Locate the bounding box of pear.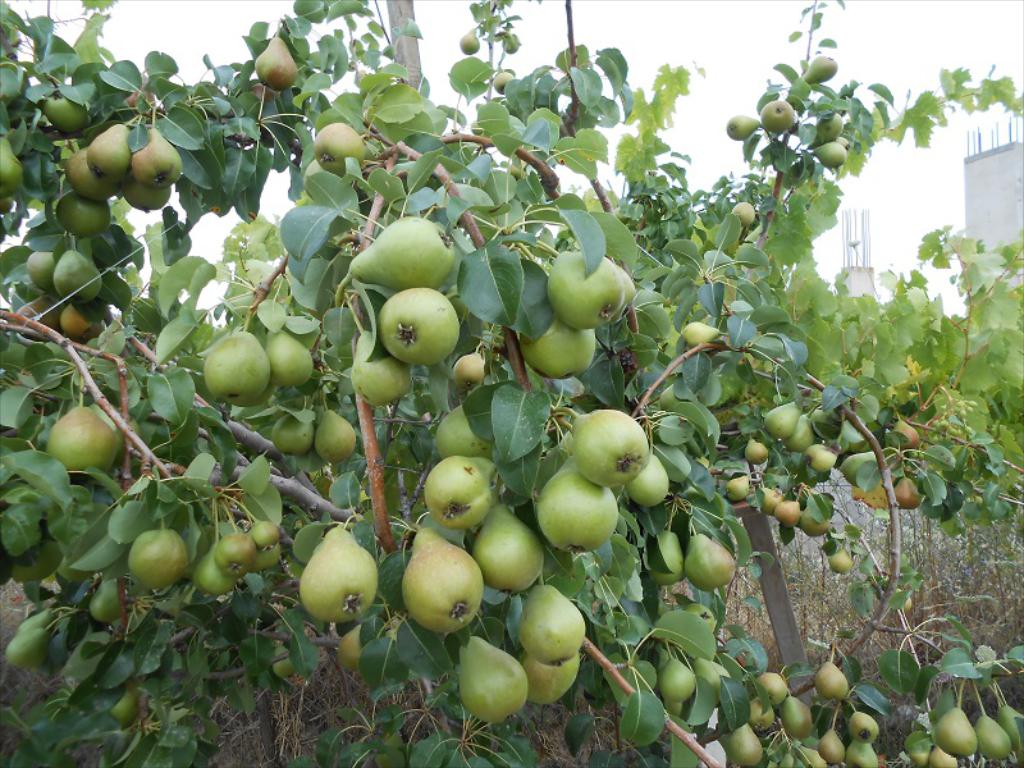
Bounding box: (518, 308, 600, 381).
